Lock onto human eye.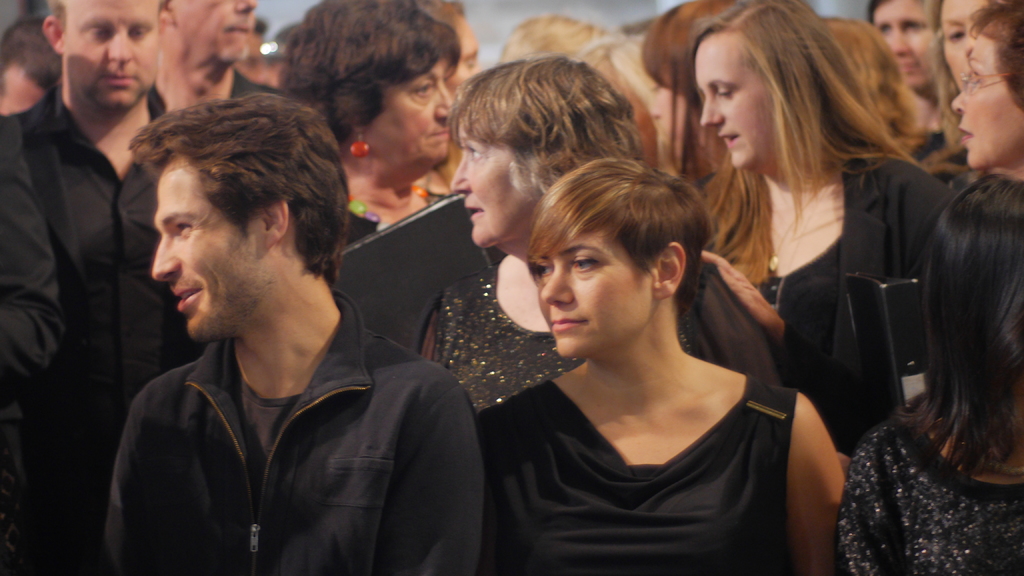
Locked: [x1=902, y1=20, x2=925, y2=35].
